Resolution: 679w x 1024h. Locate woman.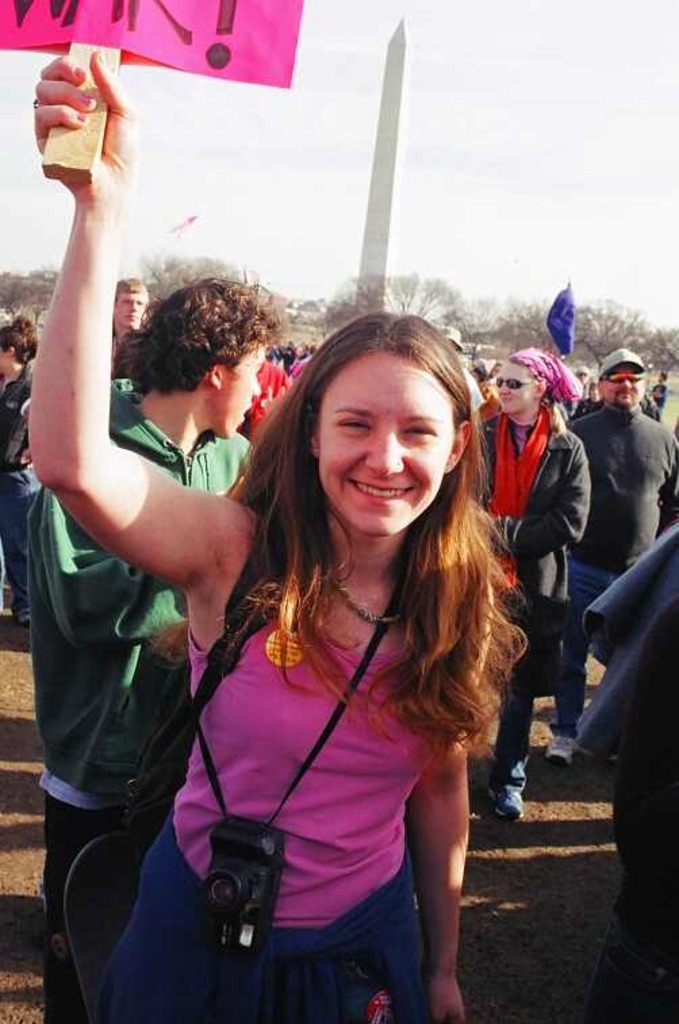
box=[26, 49, 532, 1023].
